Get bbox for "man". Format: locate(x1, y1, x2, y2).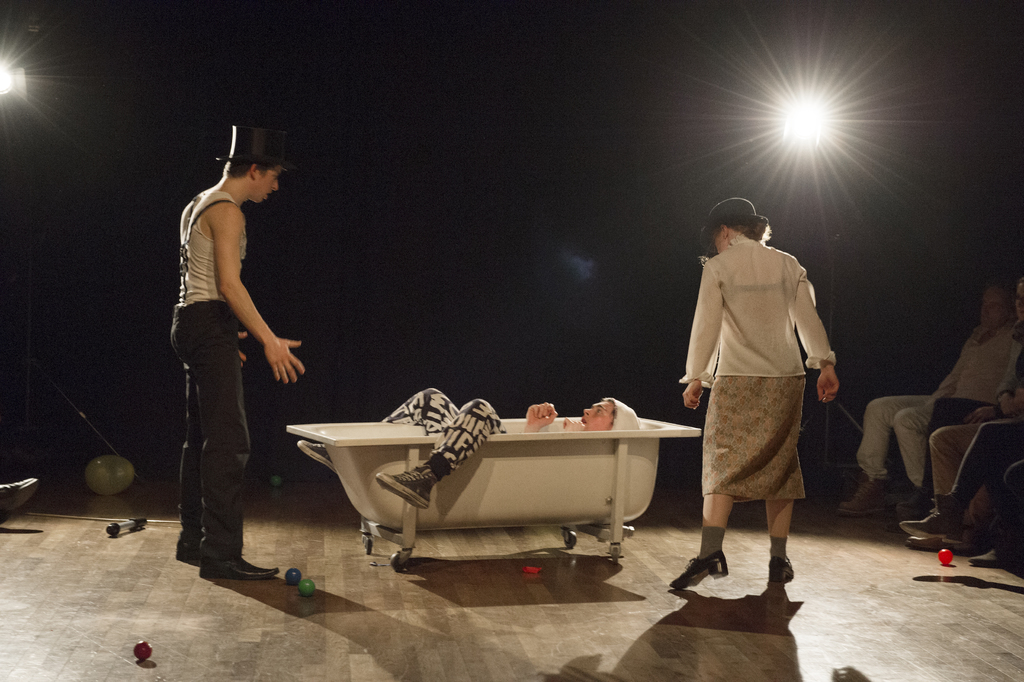
locate(157, 118, 308, 579).
